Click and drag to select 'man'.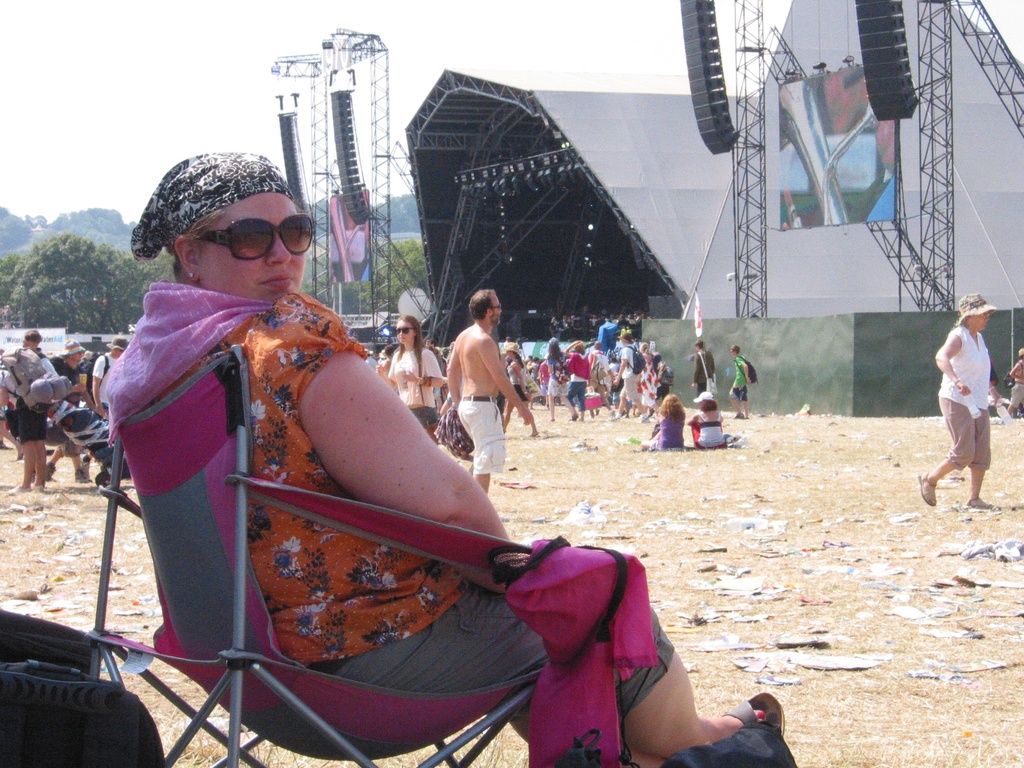
Selection: l=609, t=331, r=653, b=418.
